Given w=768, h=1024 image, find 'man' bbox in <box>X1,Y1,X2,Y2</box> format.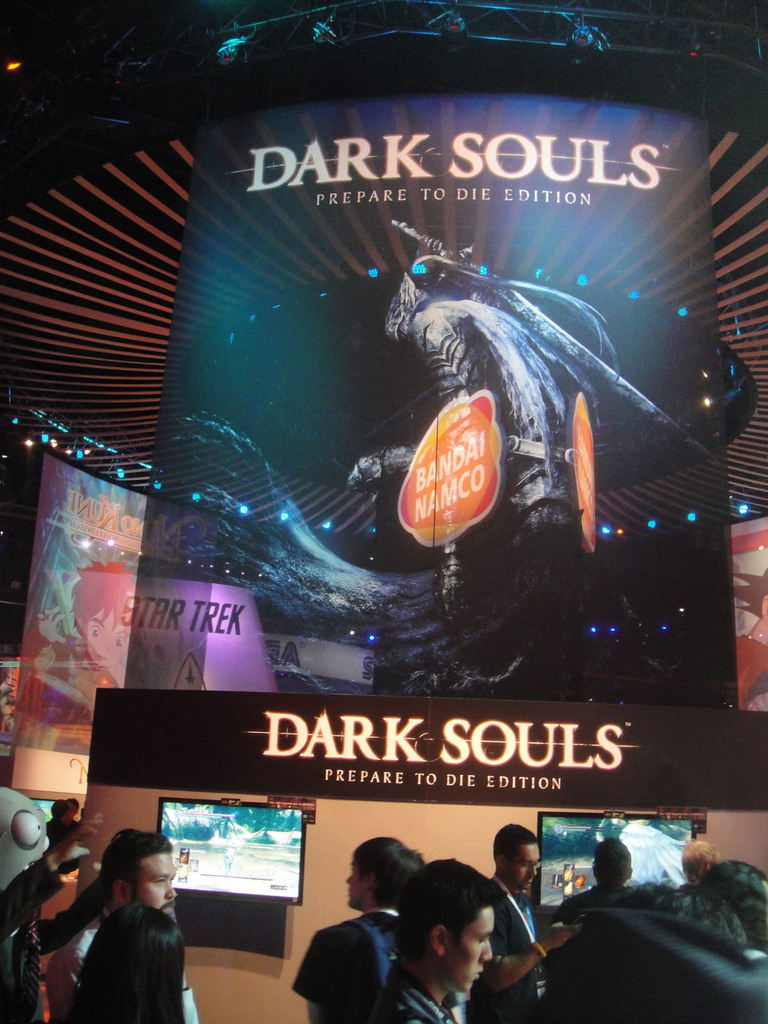
<box>468,820,575,1023</box>.
